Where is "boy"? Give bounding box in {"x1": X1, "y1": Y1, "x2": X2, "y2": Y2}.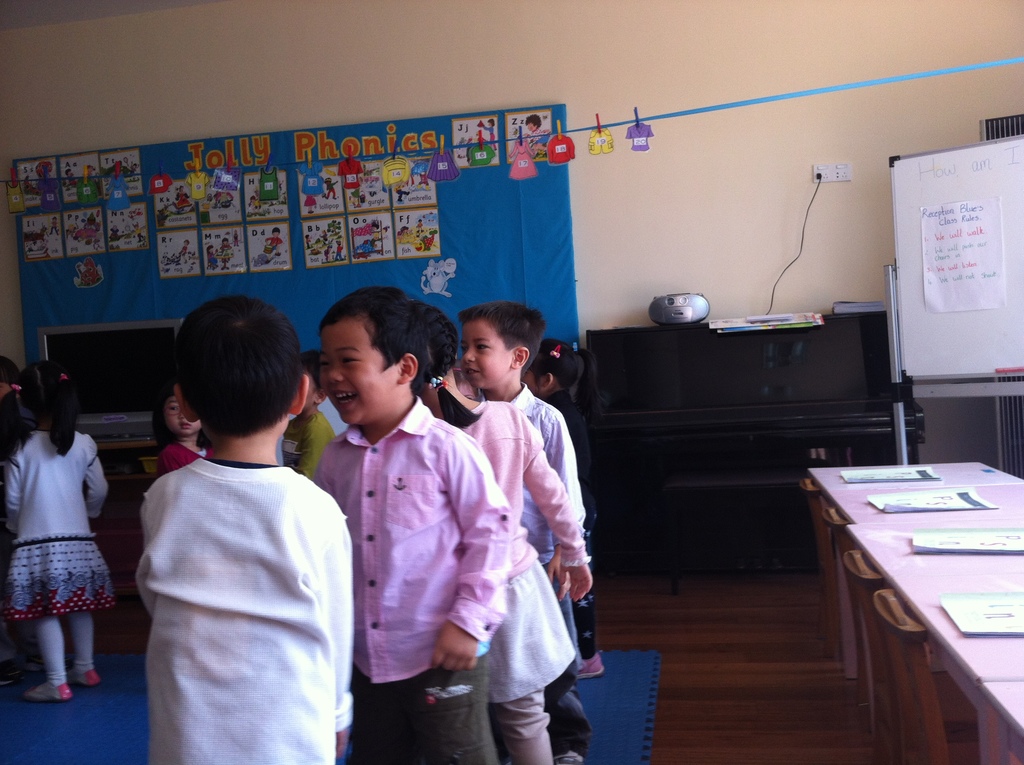
{"x1": 303, "y1": 283, "x2": 515, "y2": 764}.
